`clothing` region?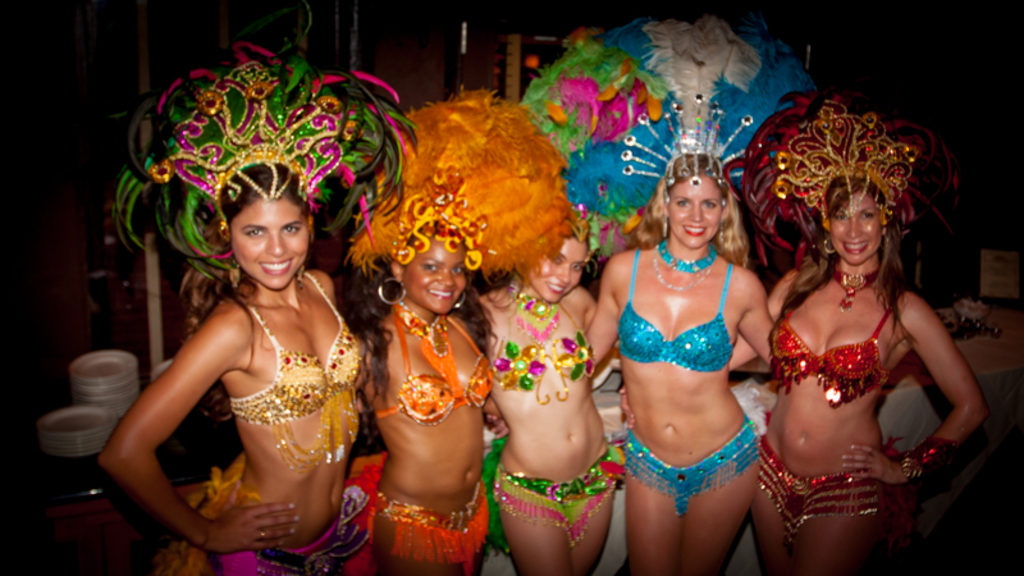
detection(755, 460, 895, 536)
